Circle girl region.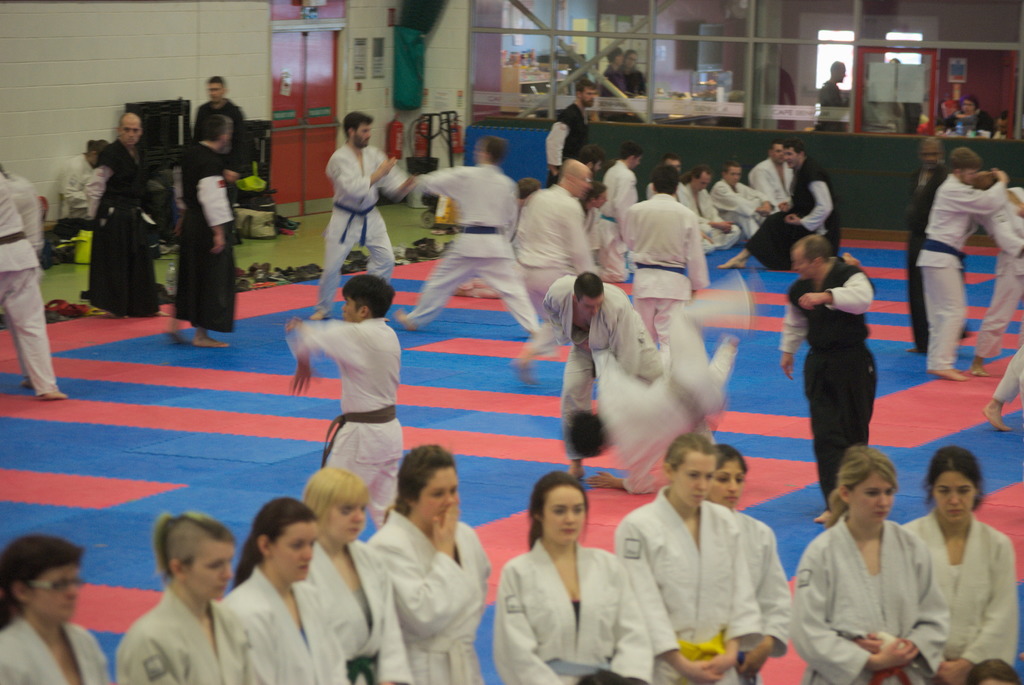
Region: bbox=[116, 513, 254, 684].
